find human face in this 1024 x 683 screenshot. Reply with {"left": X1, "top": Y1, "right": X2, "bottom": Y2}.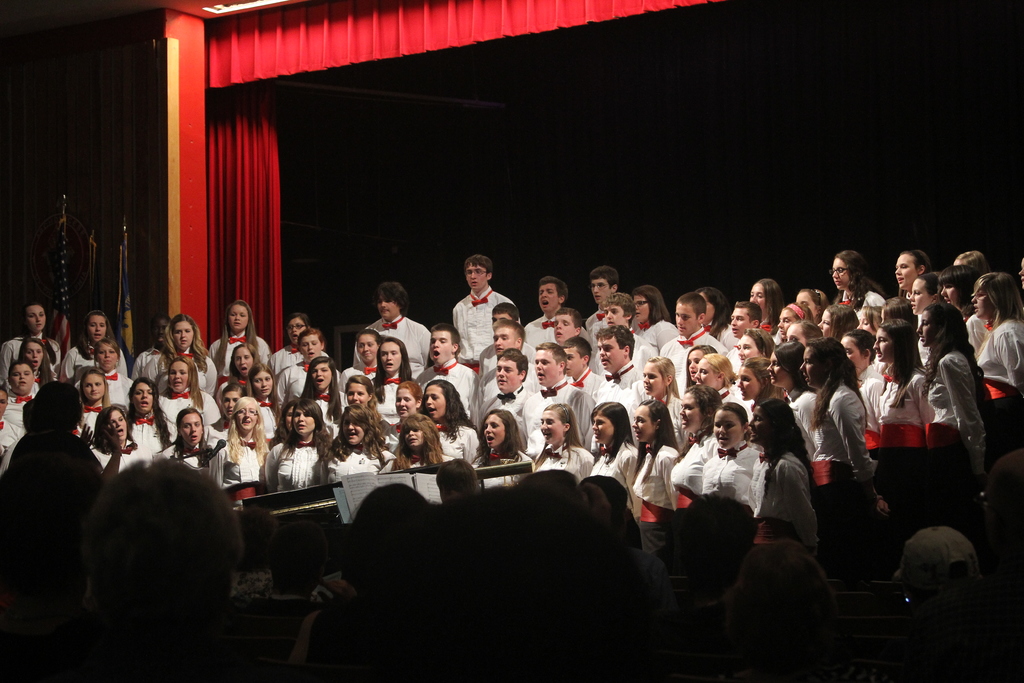
{"left": 234, "top": 407, "right": 257, "bottom": 431}.
